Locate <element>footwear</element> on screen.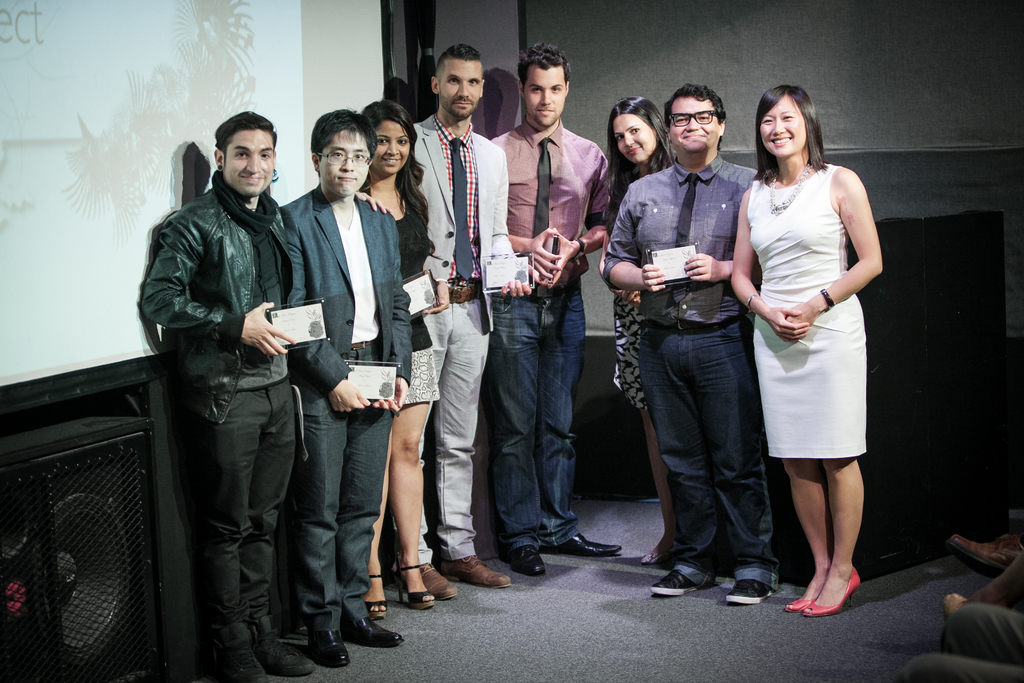
On screen at (407,563,433,614).
